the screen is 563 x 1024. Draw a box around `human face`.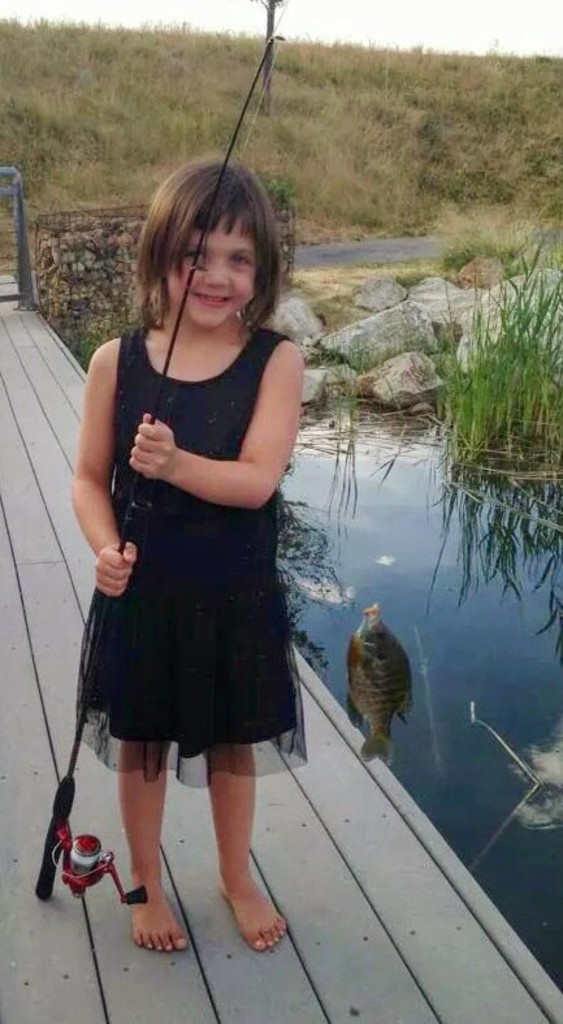
bbox=[166, 215, 256, 325].
